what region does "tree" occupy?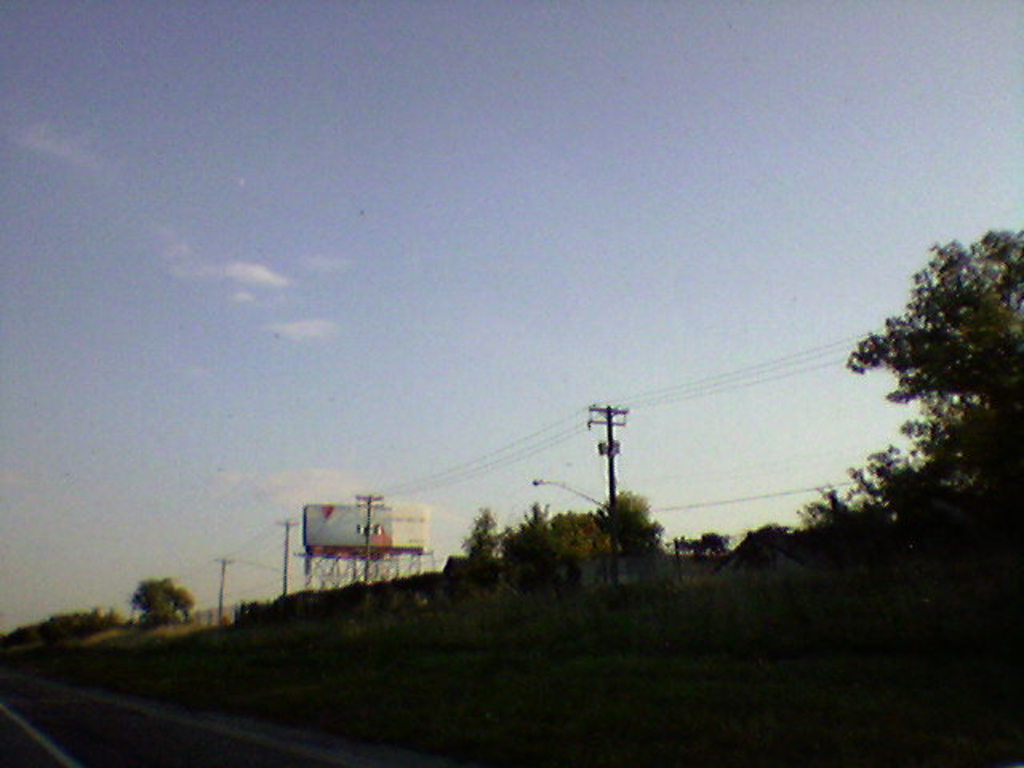
select_region(858, 238, 997, 562).
